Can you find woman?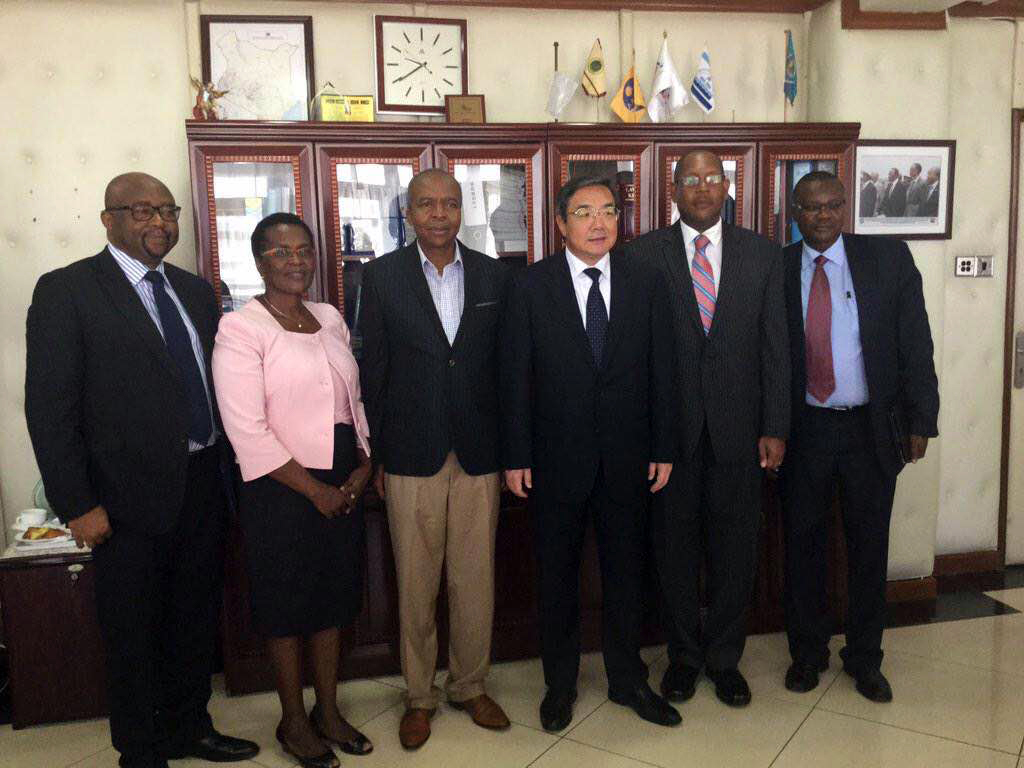
Yes, bounding box: 209,194,356,767.
